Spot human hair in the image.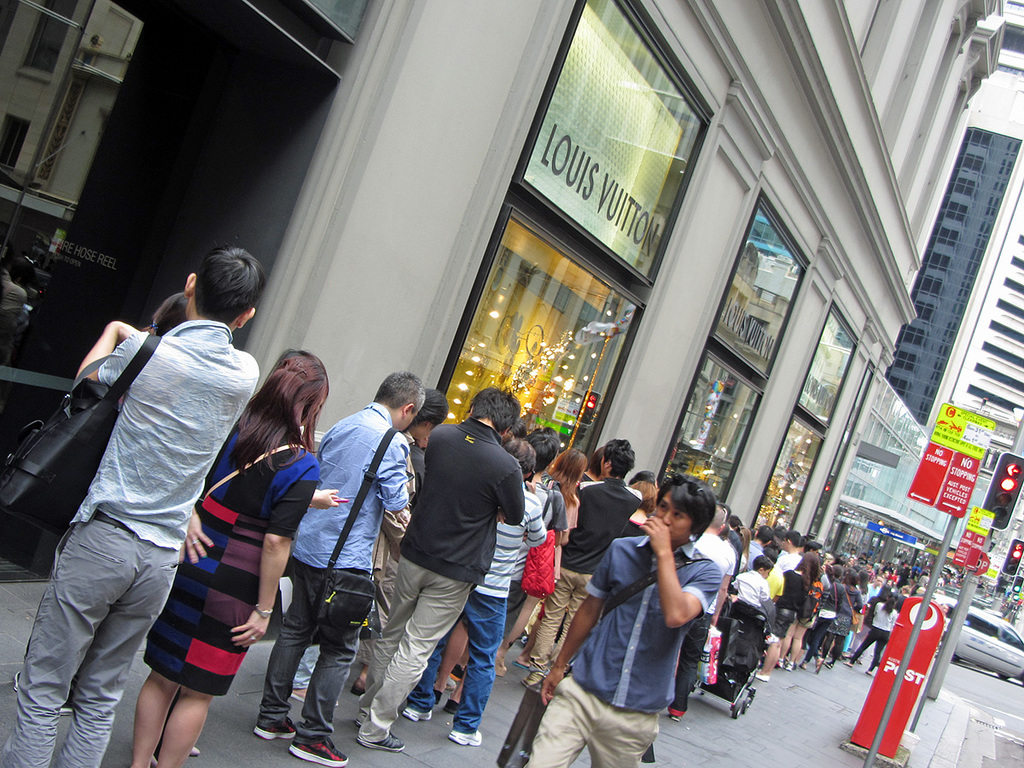
human hair found at <bbox>657, 474, 716, 537</bbox>.
